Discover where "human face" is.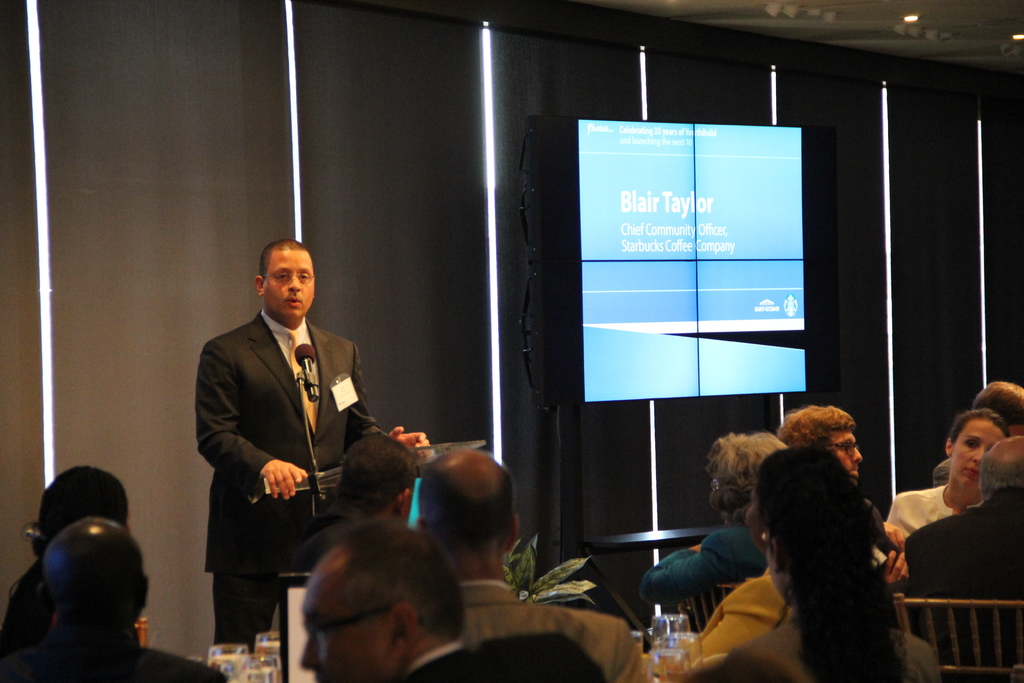
Discovered at x1=831 y1=424 x2=865 y2=482.
